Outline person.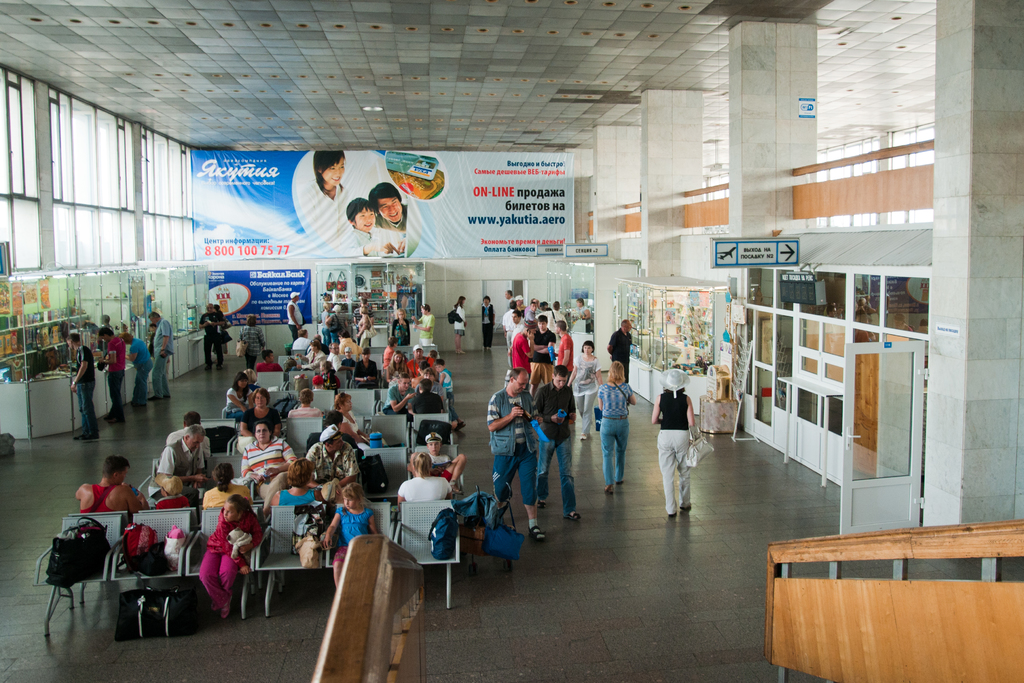
Outline: 531/365/581/515.
